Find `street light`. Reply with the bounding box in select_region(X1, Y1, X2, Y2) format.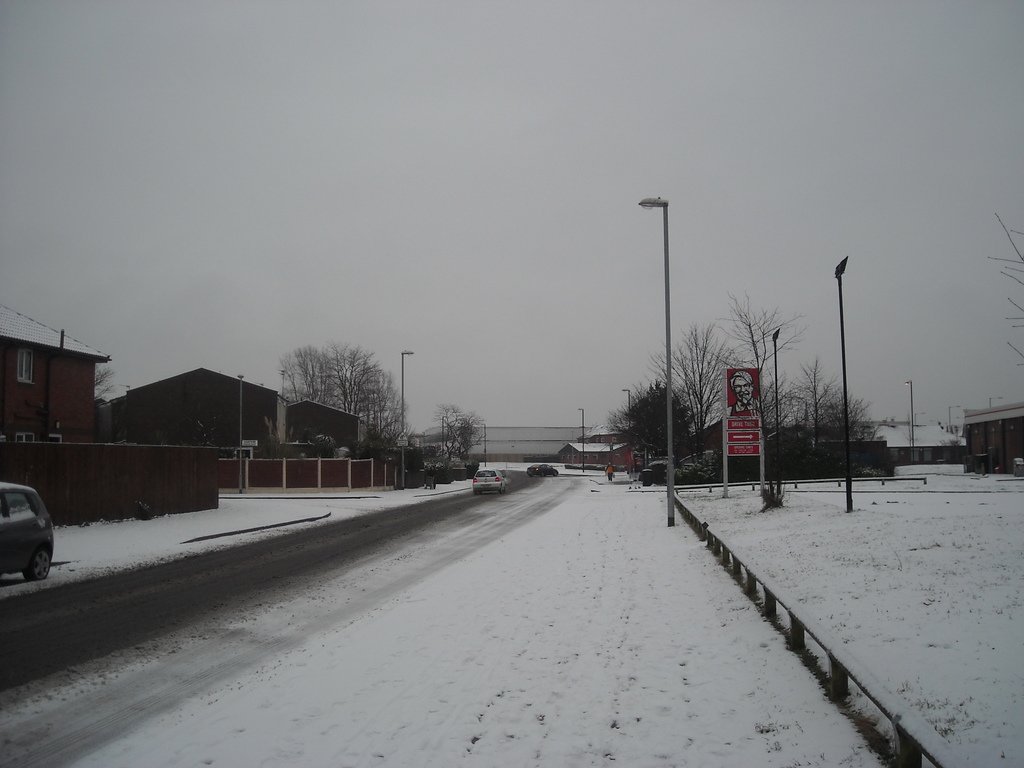
select_region(902, 376, 915, 468).
